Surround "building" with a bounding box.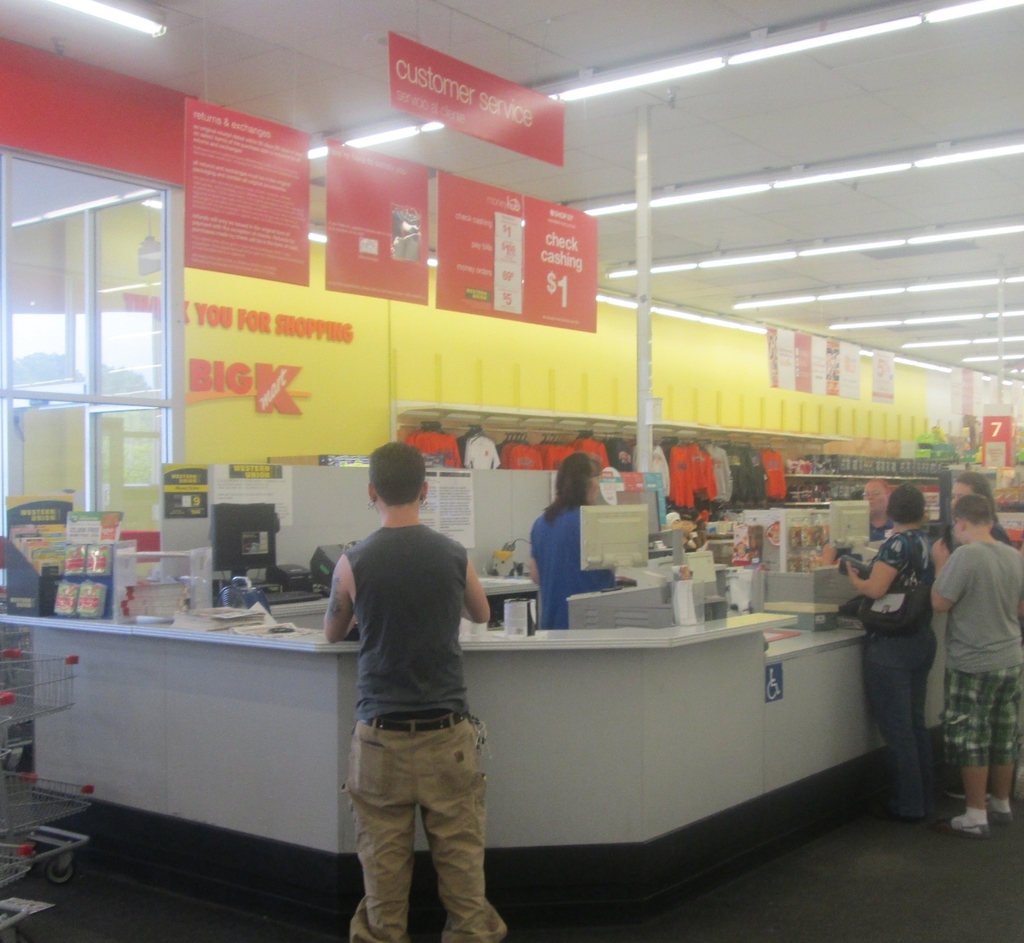
region(0, 0, 1023, 942).
